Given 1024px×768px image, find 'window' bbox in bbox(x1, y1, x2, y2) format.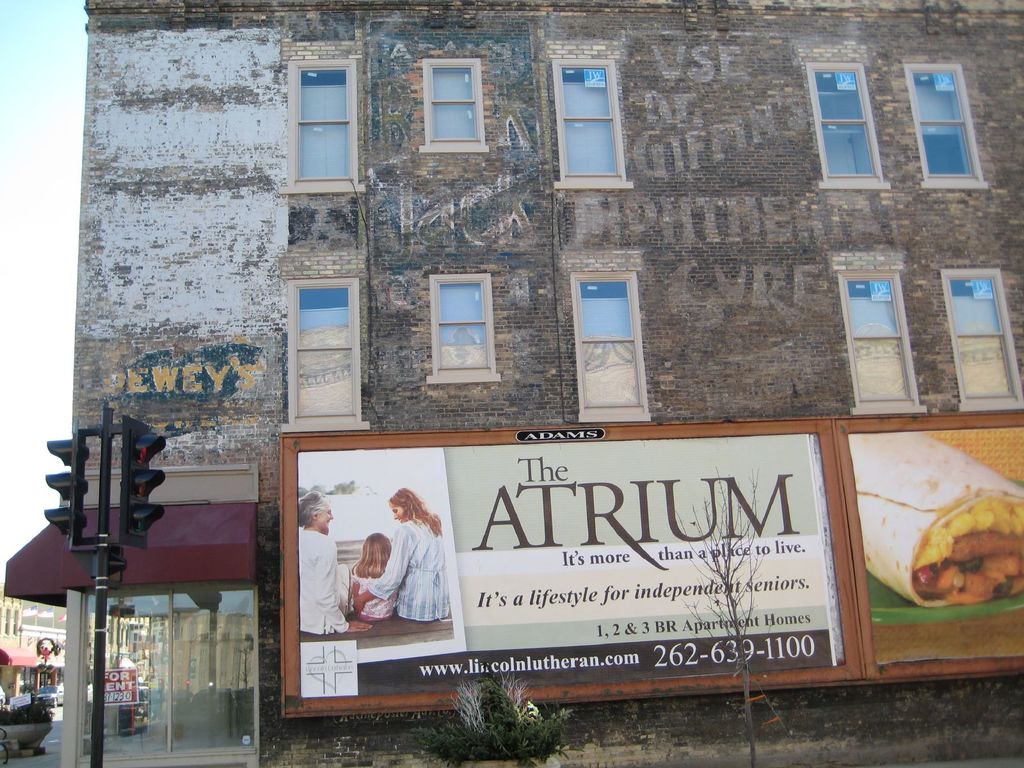
bbox(899, 63, 989, 191).
